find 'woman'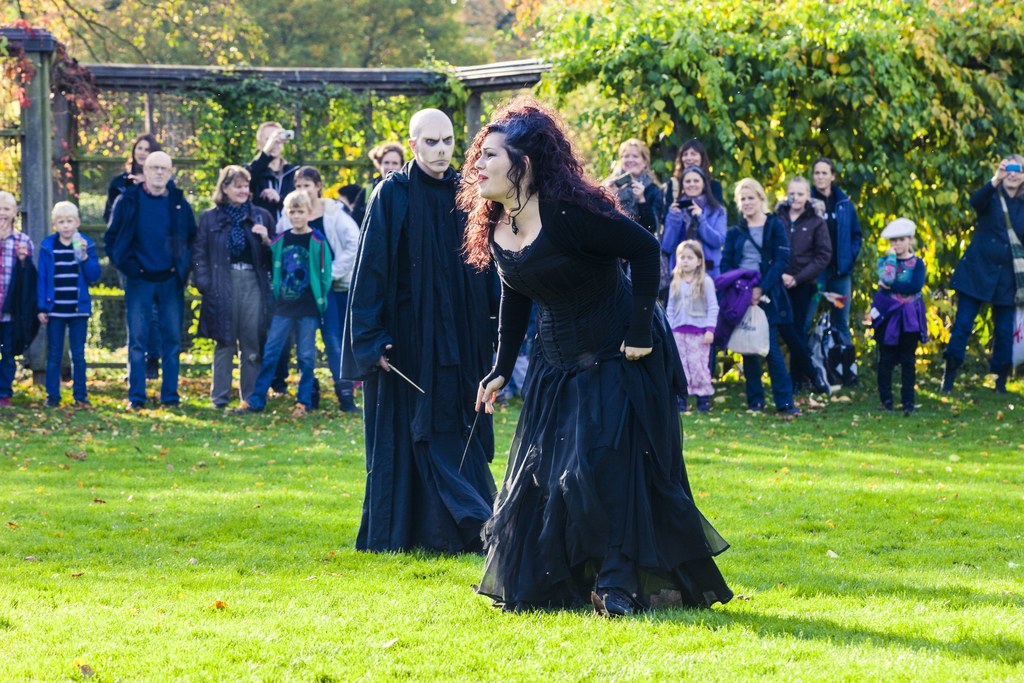
crop(189, 164, 276, 414)
